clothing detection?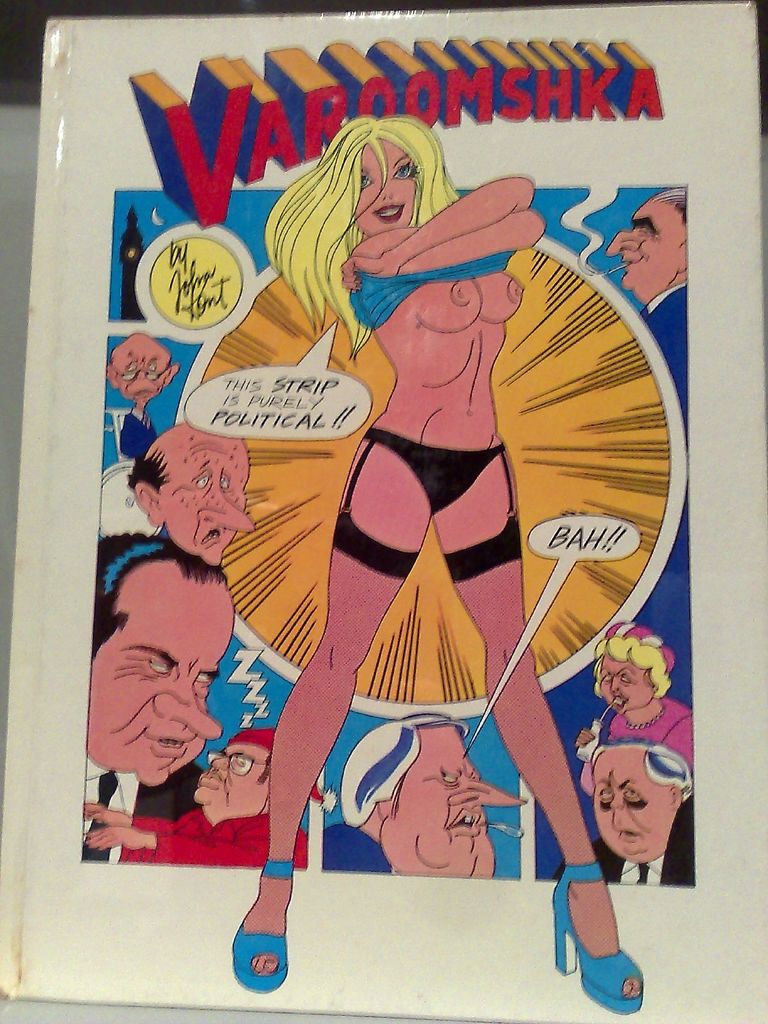
bbox=(115, 806, 305, 865)
